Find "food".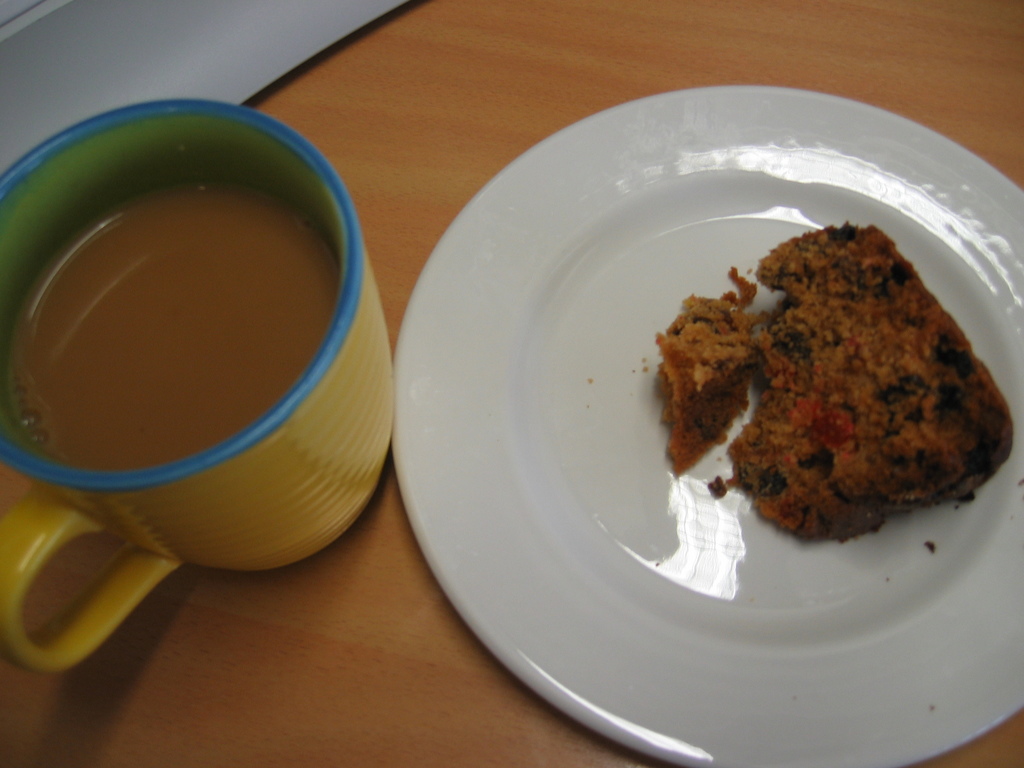
<bbox>676, 204, 1008, 551</bbox>.
